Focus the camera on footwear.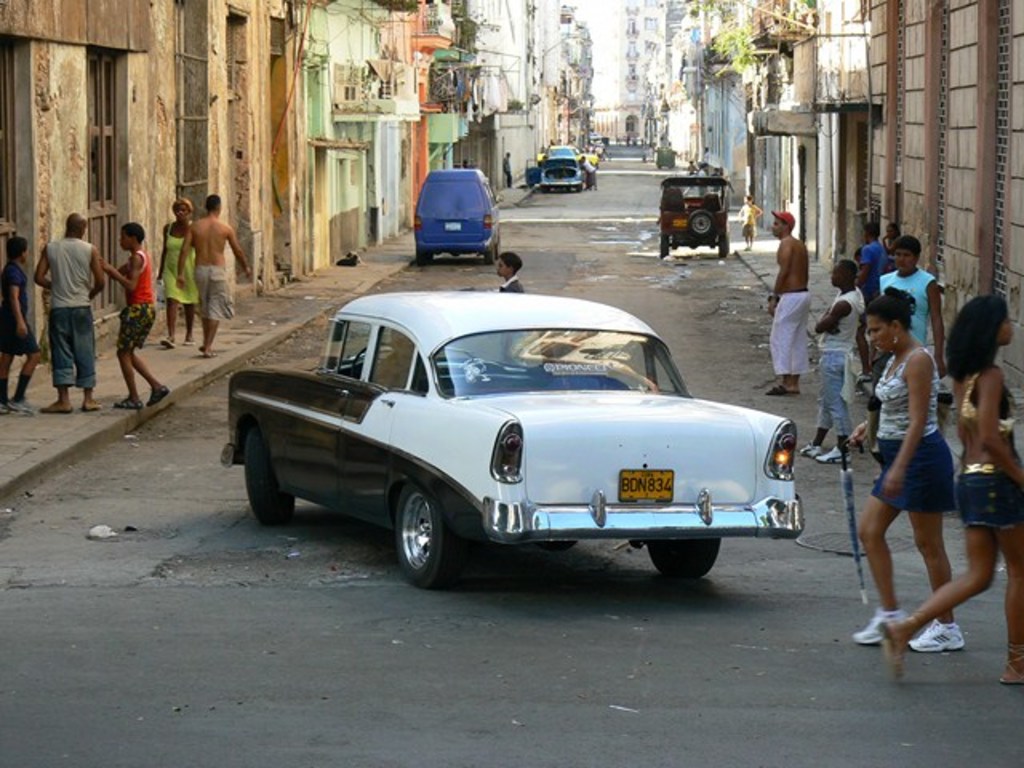
Focus region: box=[163, 339, 173, 344].
